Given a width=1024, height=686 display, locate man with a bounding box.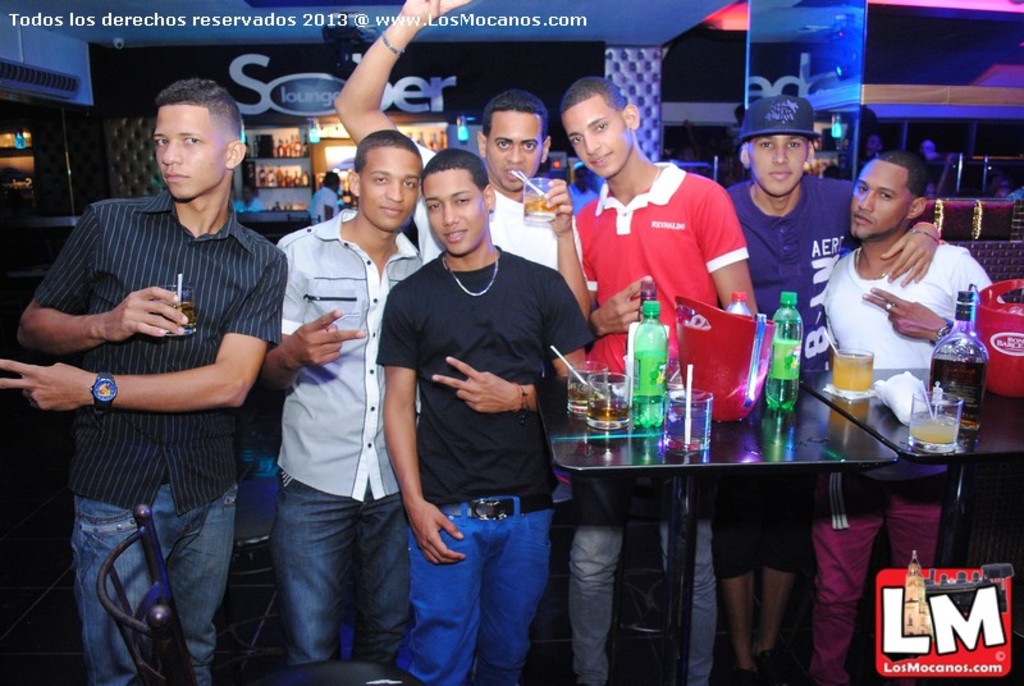
Located: 564,69,760,685.
